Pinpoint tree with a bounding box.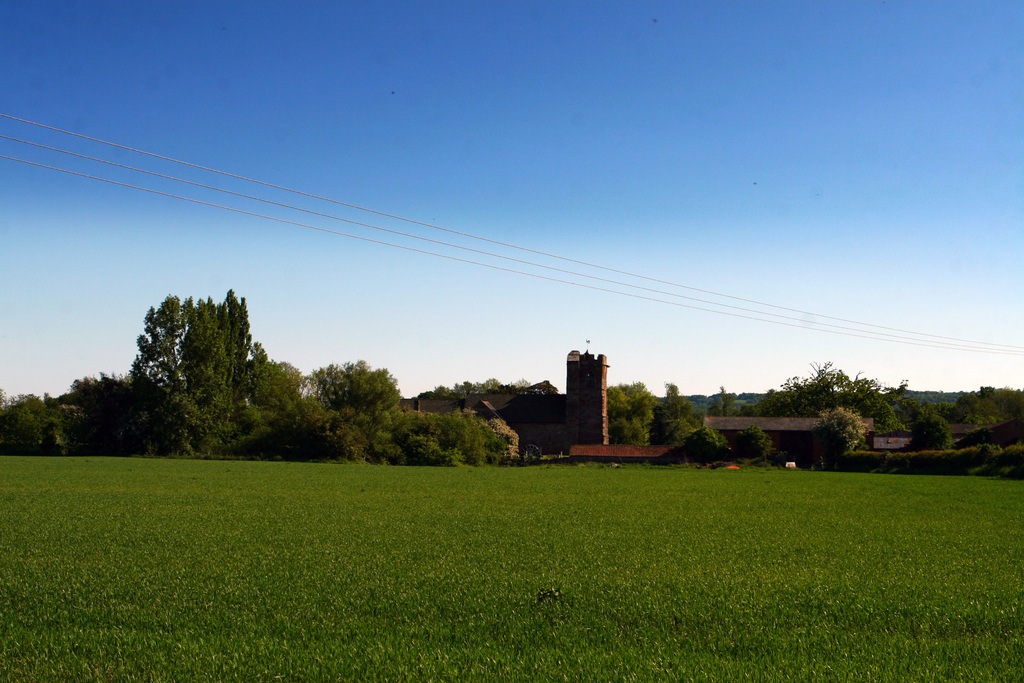
(250,331,516,462).
